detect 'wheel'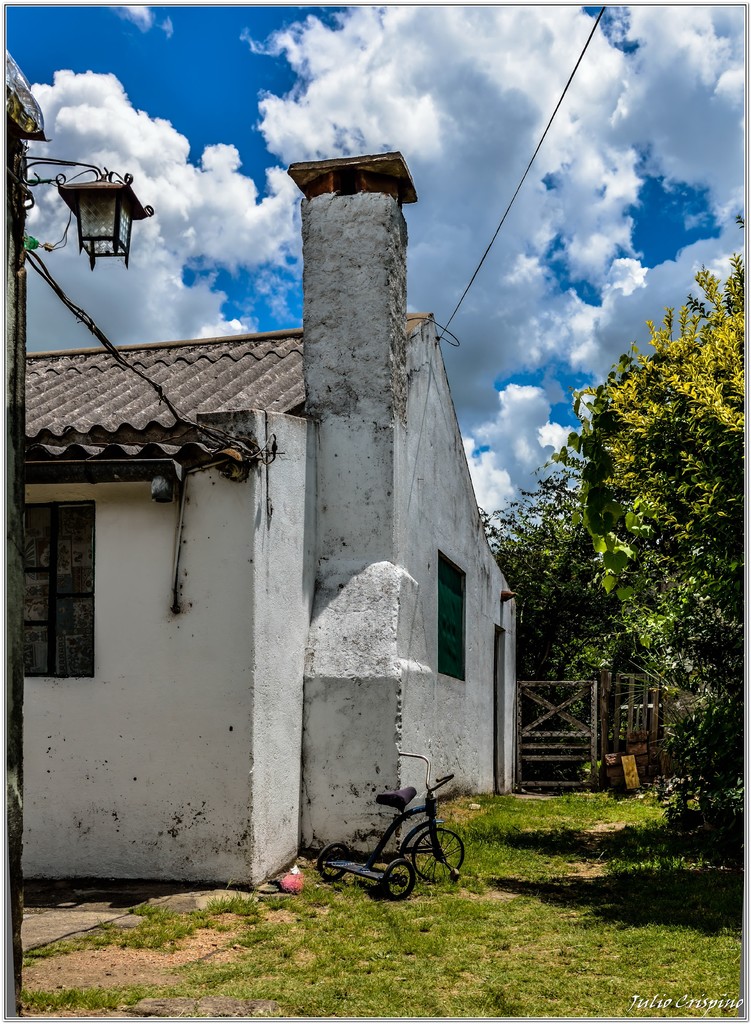
384, 858, 416, 900
